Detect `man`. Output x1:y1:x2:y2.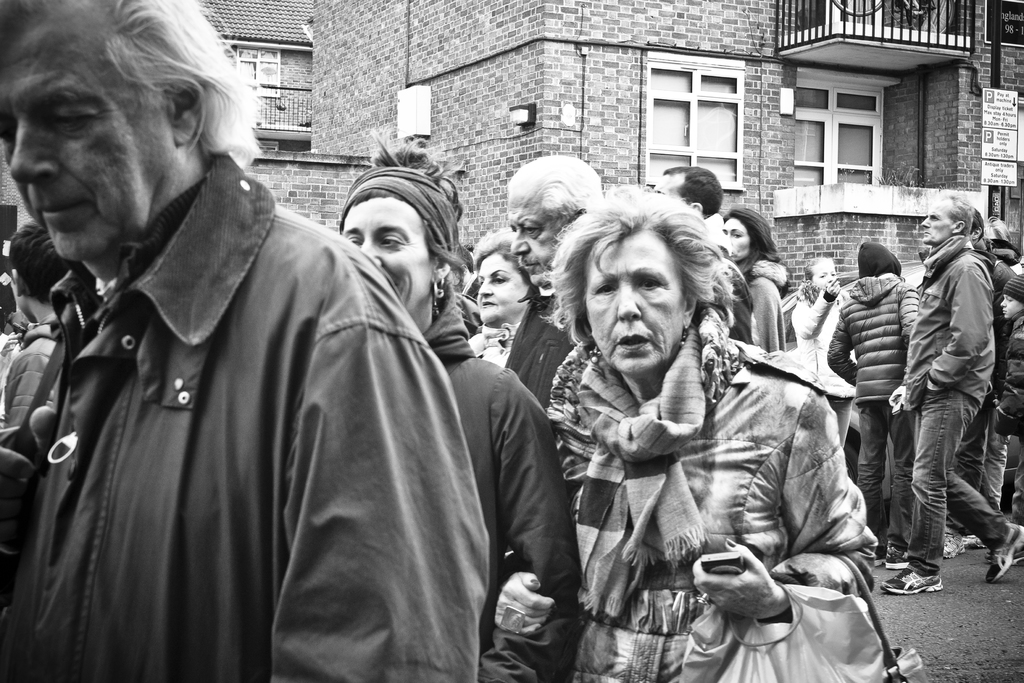
500:152:609:409.
